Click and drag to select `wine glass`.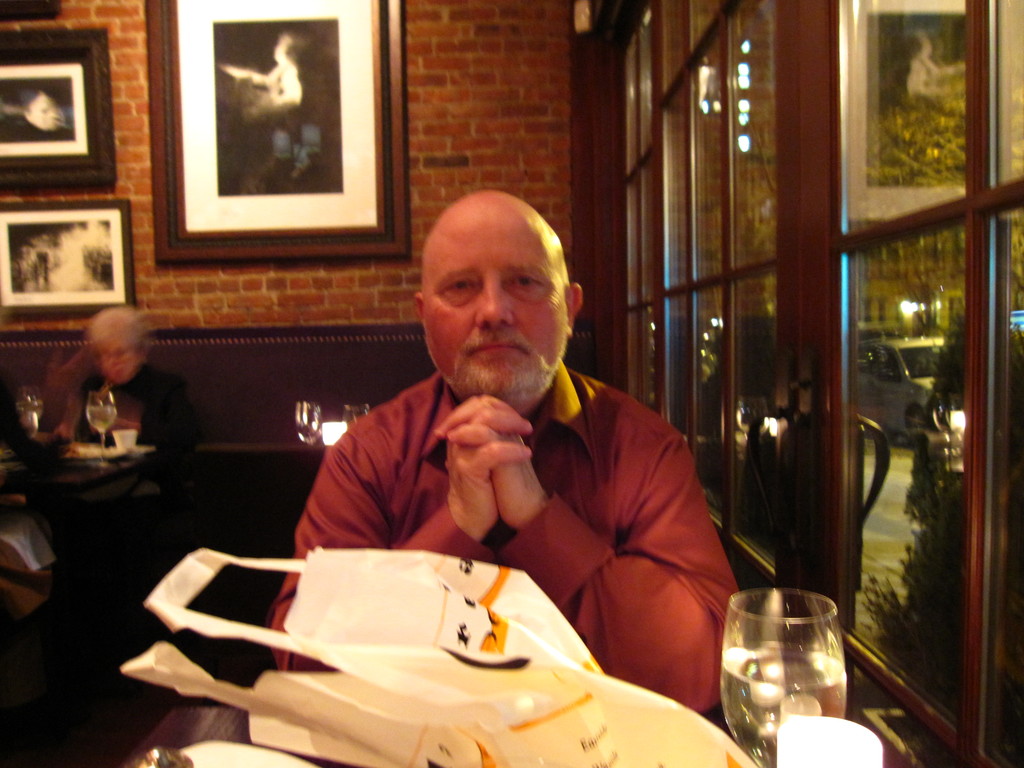
Selection: select_region(341, 404, 365, 429).
